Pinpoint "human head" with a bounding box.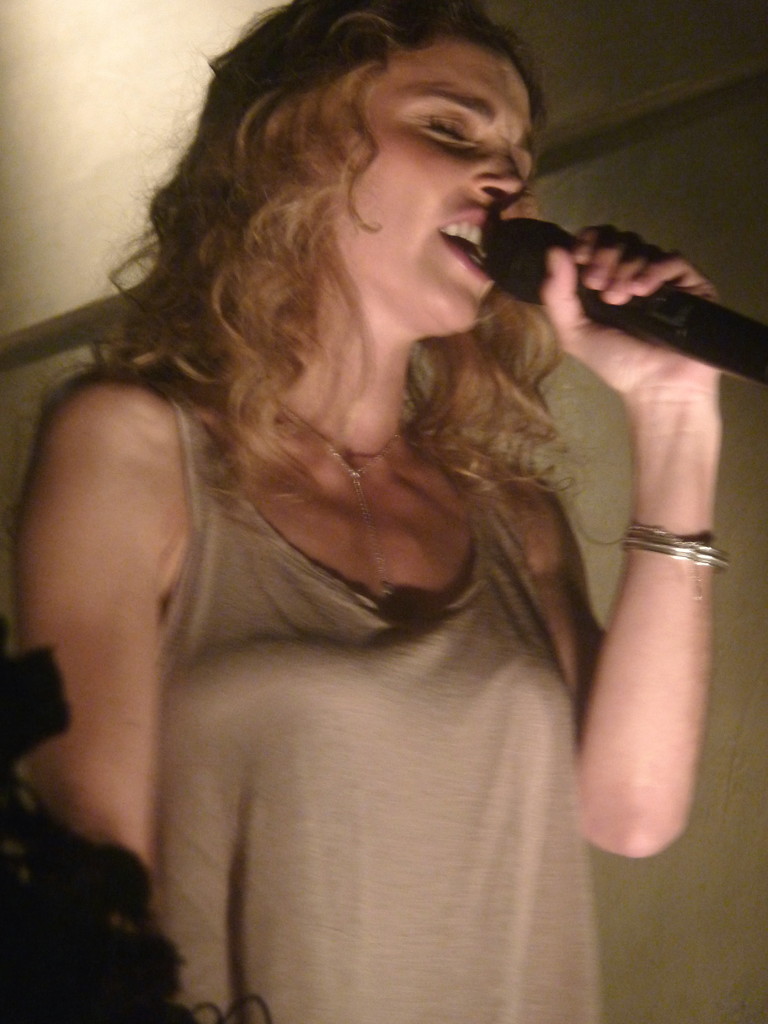
[left=227, top=8, right=557, bottom=346].
